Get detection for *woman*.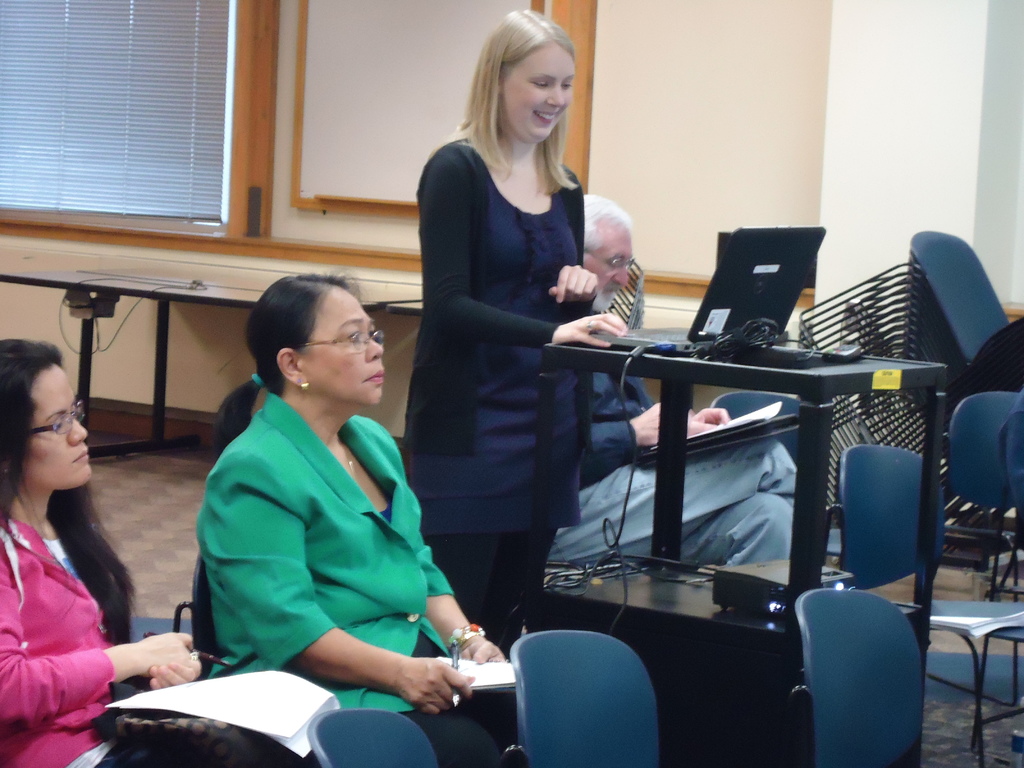
Detection: {"x1": 0, "y1": 340, "x2": 305, "y2": 767}.
